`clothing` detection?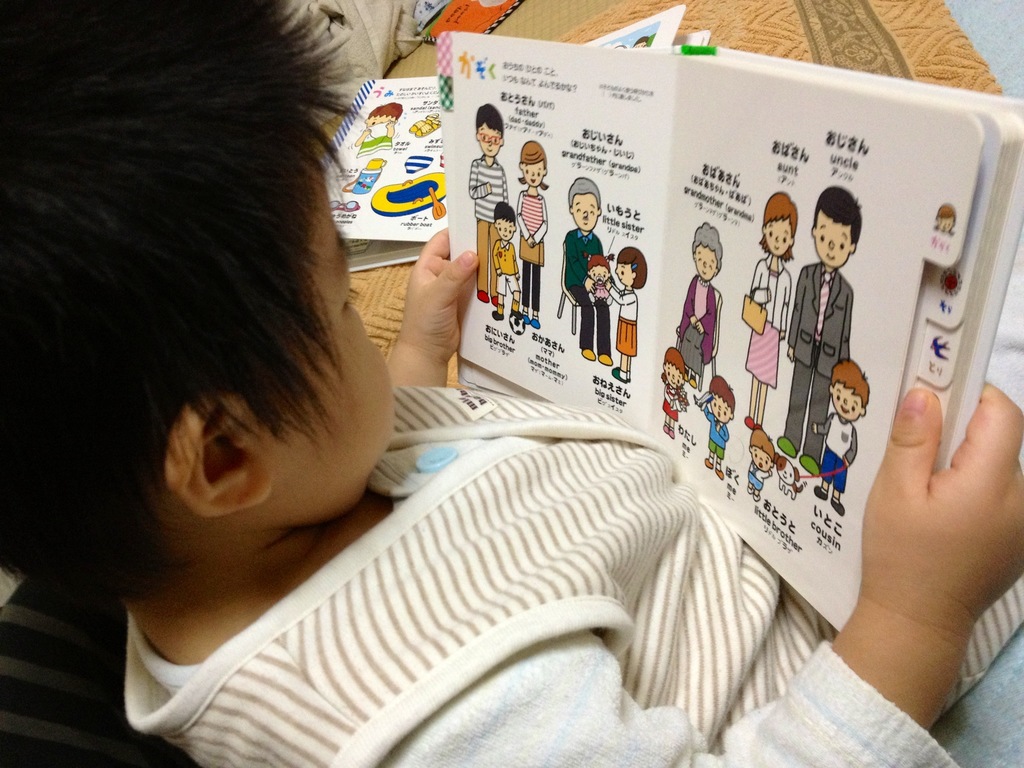
[660, 380, 682, 424]
